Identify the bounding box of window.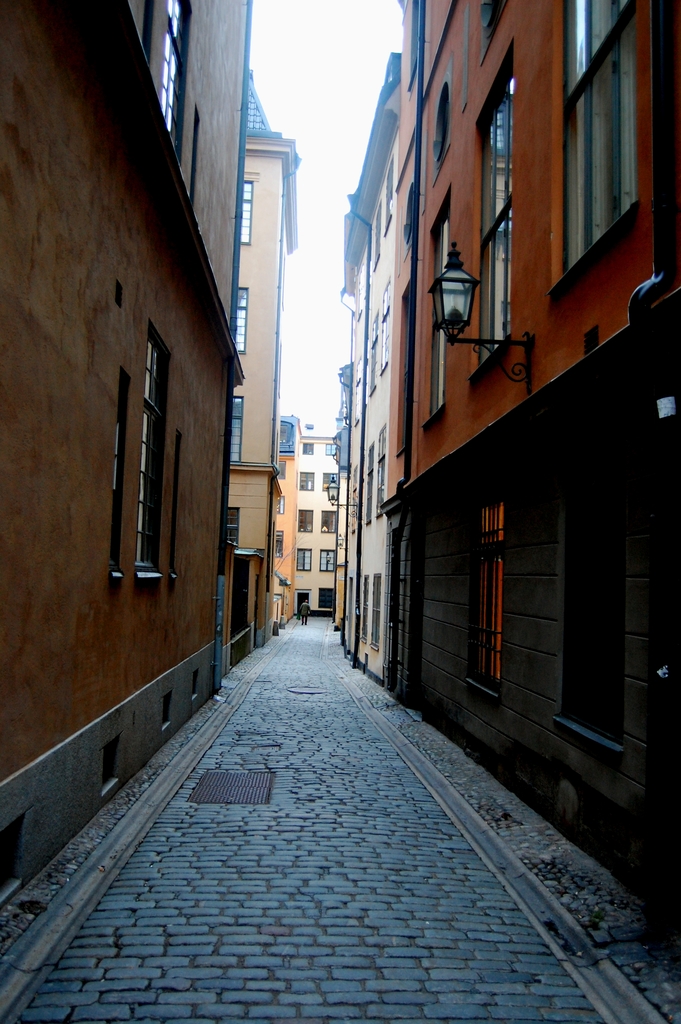
324, 445, 332, 452.
